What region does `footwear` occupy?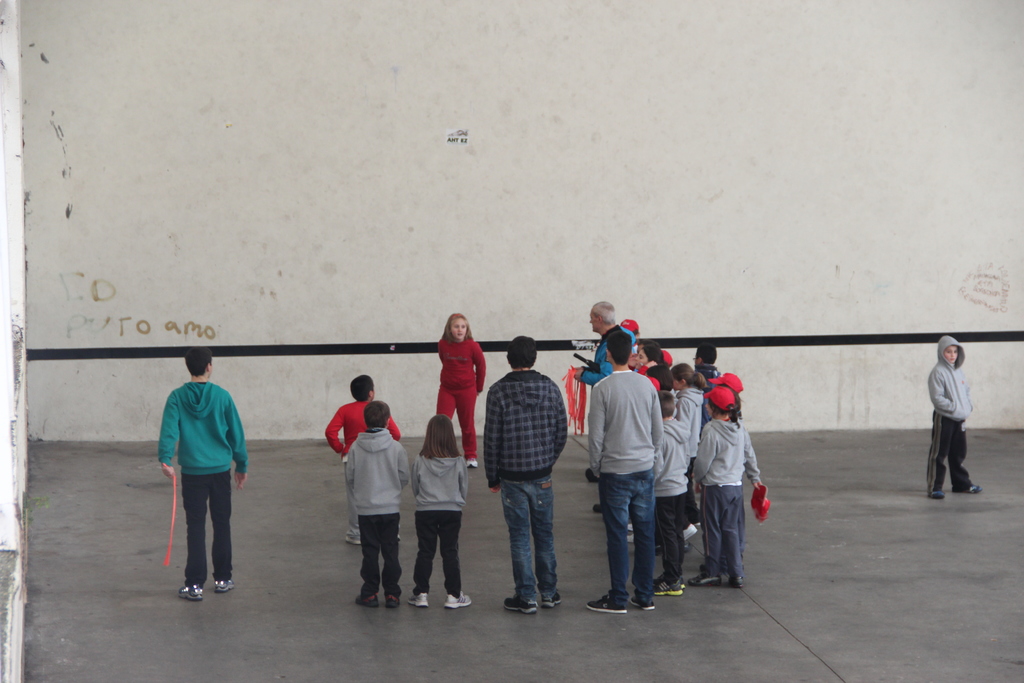
[x1=632, y1=597, x2=657, y2=612].
